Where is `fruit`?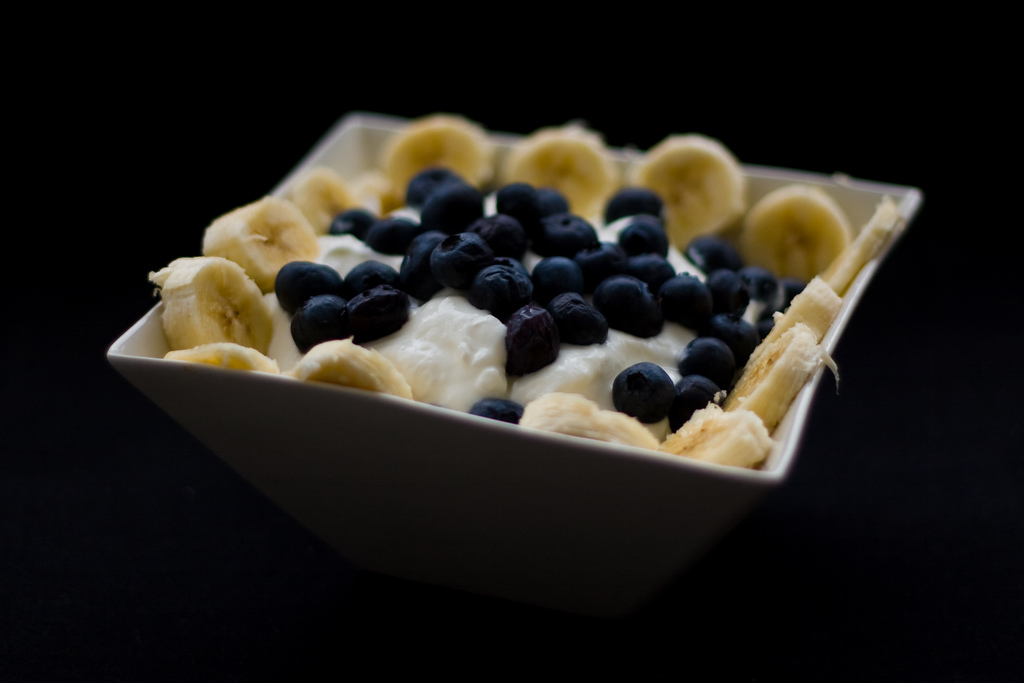
pyautogui.locateOnScreen(285, 340, 415, 399).
